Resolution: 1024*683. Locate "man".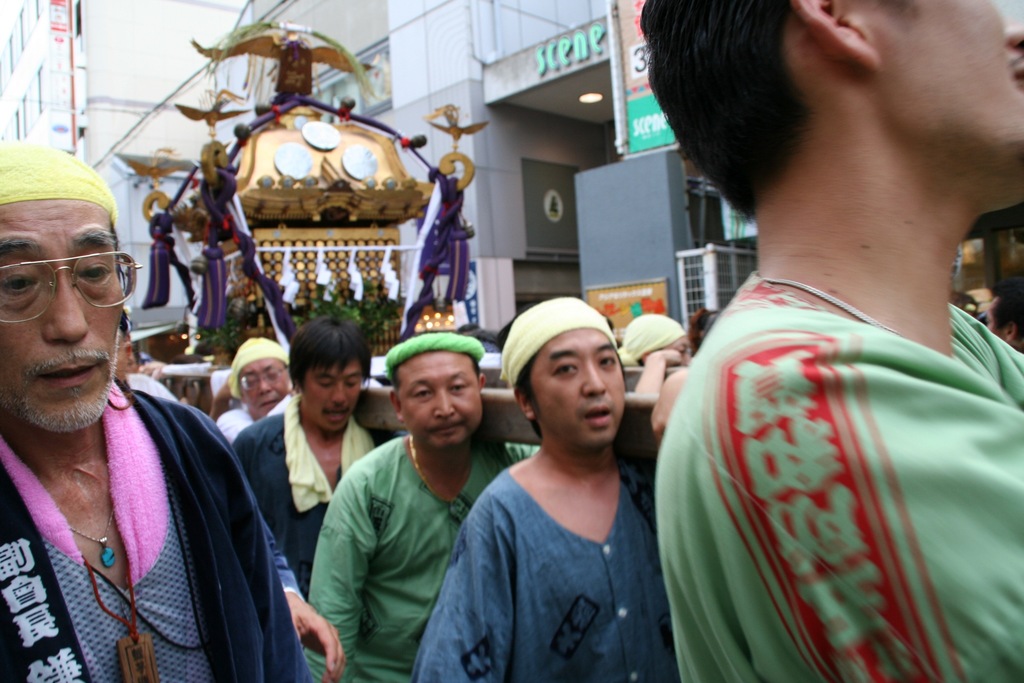
0/136/345/682.
